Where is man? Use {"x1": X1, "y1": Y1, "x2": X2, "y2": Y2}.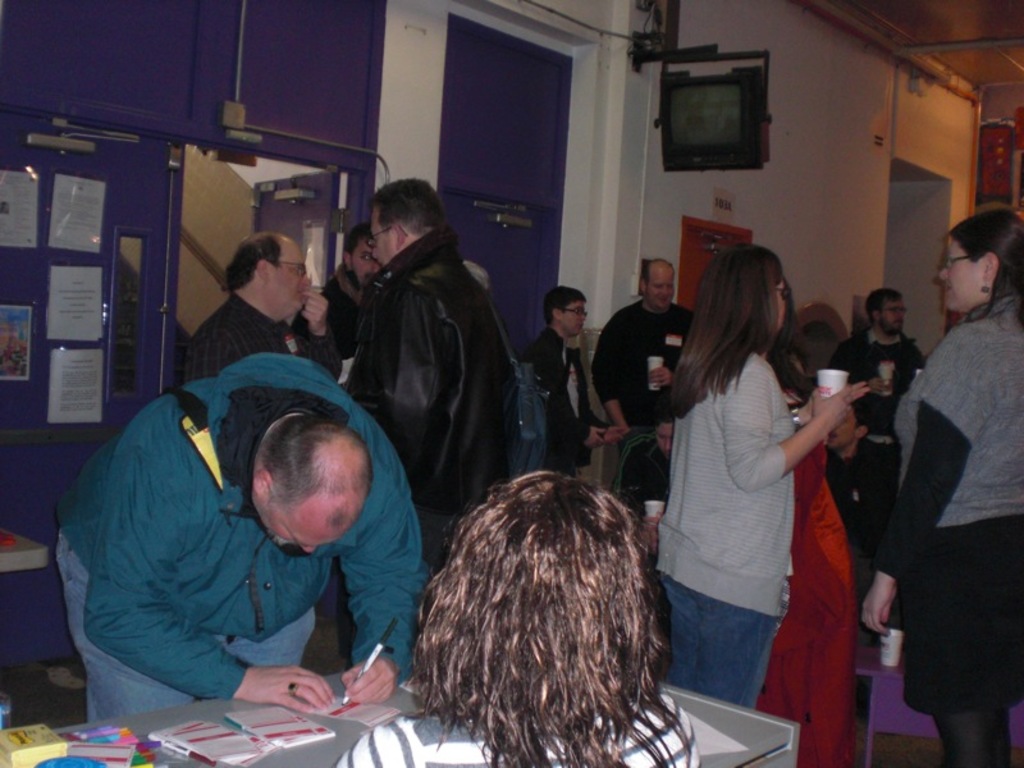
{"x1": 333, "y1": 187, "x2": 554, "y2": 571}.
